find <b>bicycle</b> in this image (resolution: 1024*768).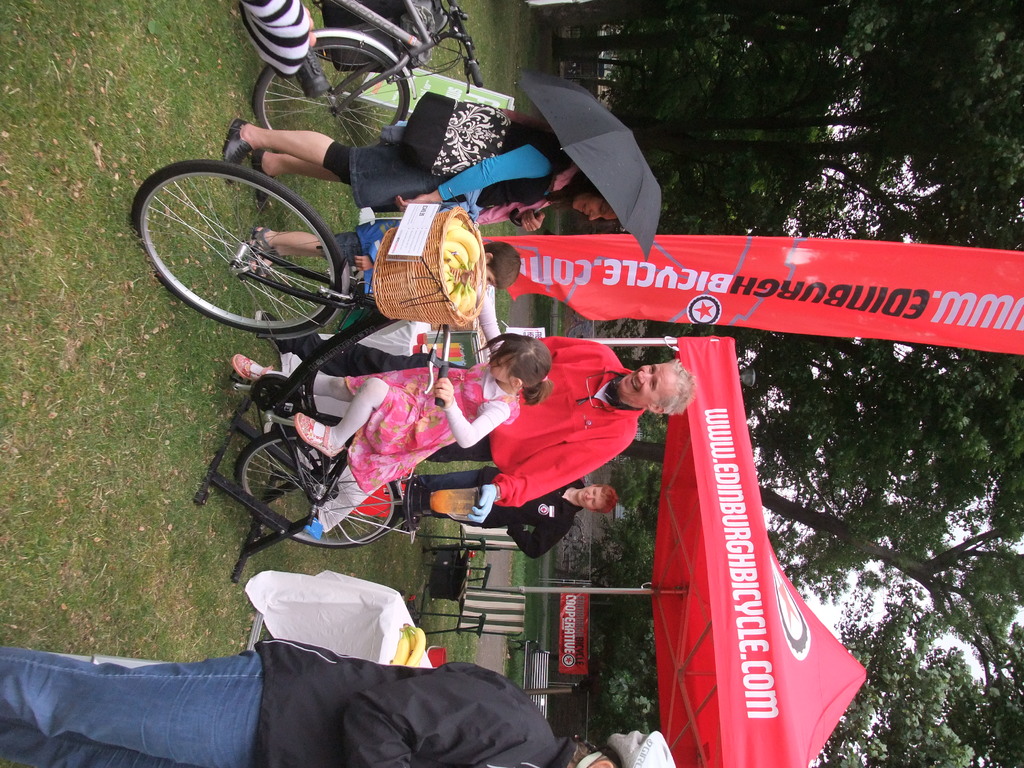
[246,0,486,155].
